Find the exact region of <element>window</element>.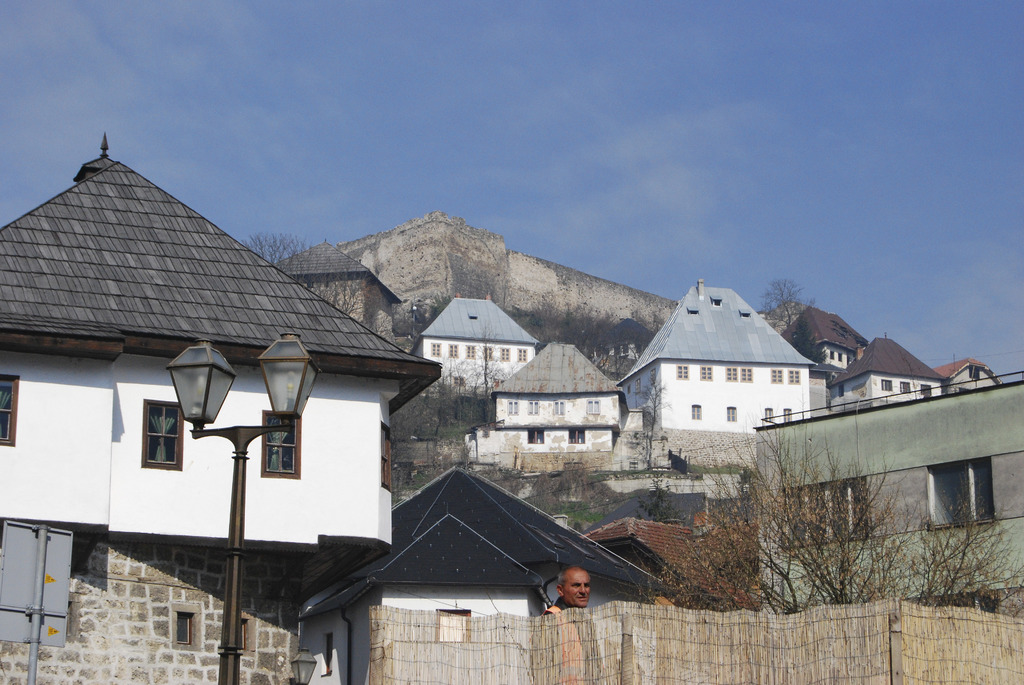
Exact region: x1=924, y1=458, x2=991, y2=519.
